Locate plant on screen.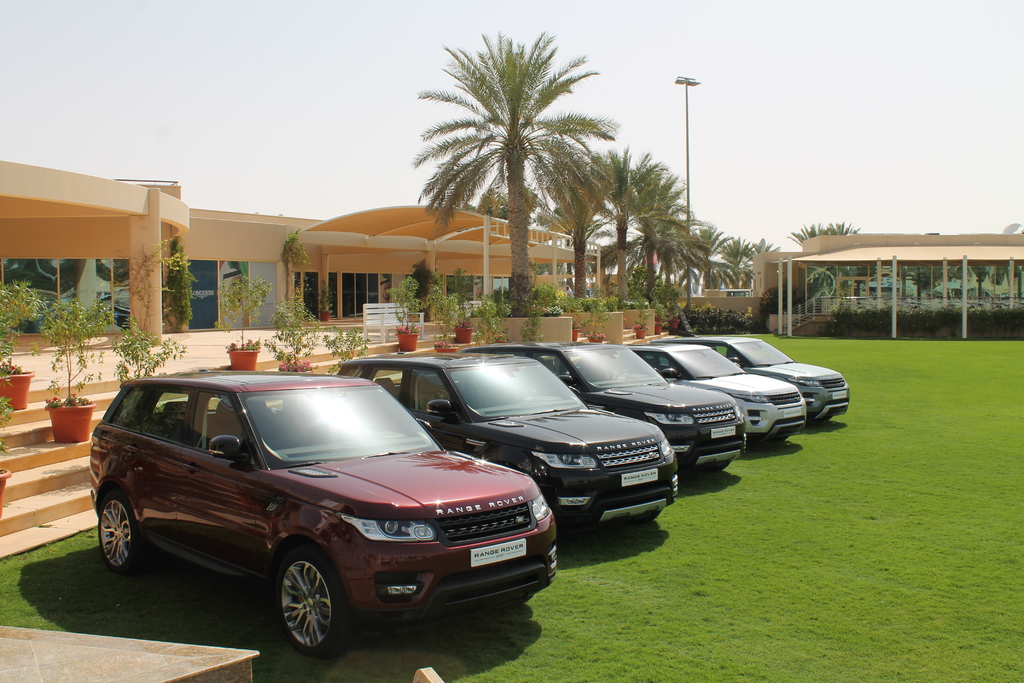
On screen at (385,268,424,331).
